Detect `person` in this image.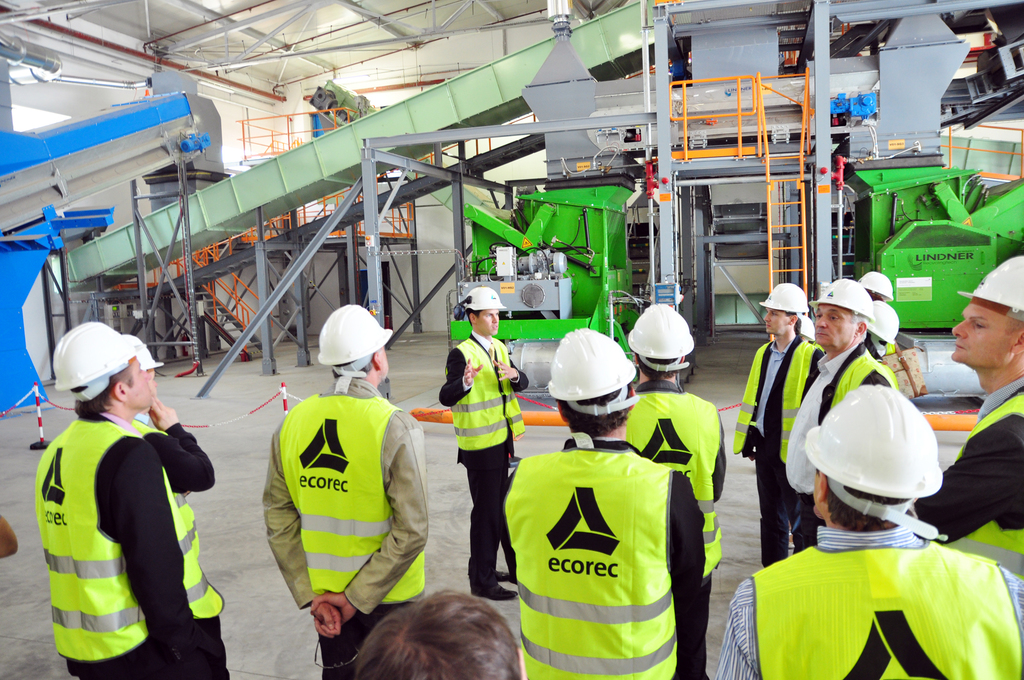
Detection: l=859, t=296, r=906, b=365.
